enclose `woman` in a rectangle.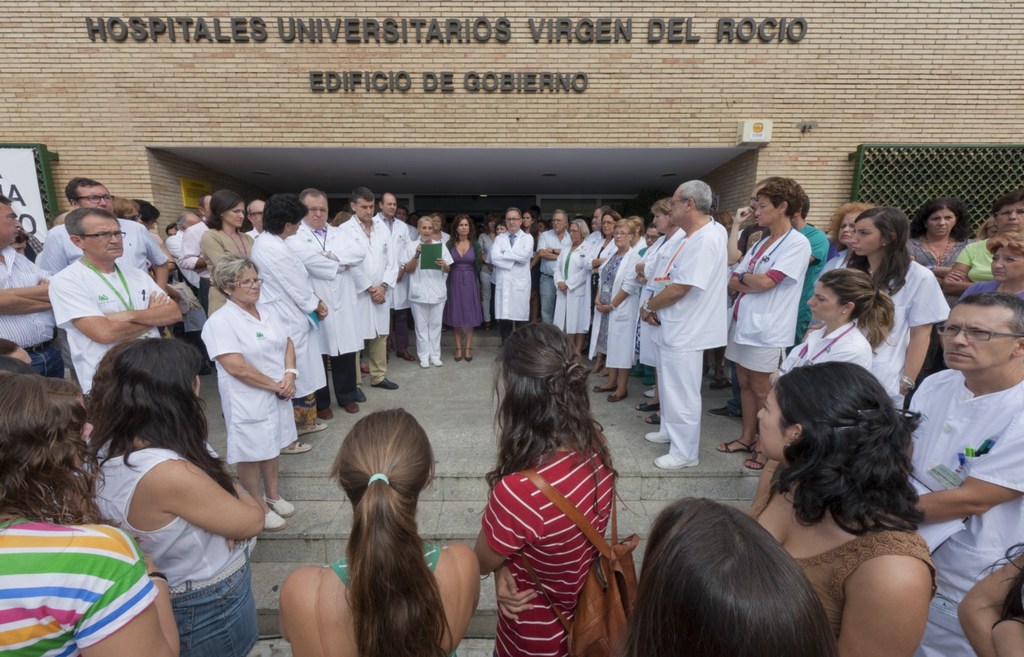
bbox=(441, 213, 488, 362).
